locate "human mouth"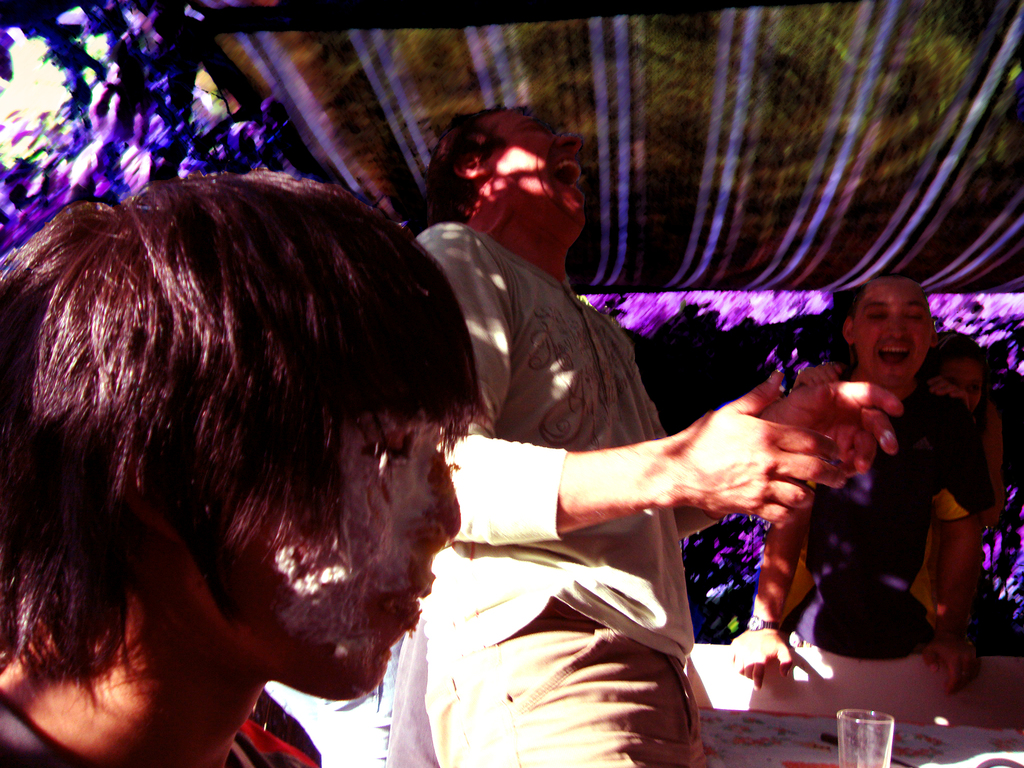
x1=554 y1=156 x2=584 y2=193
